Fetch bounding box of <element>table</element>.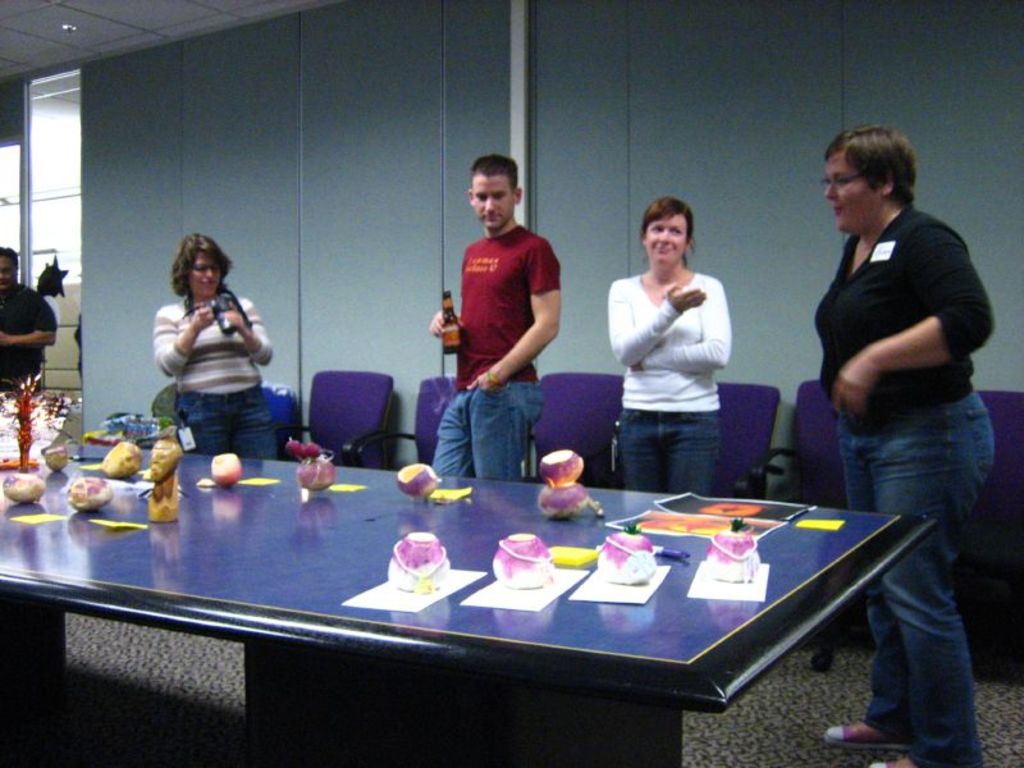
Bbox: select_region(70, 477, 911, 767).
